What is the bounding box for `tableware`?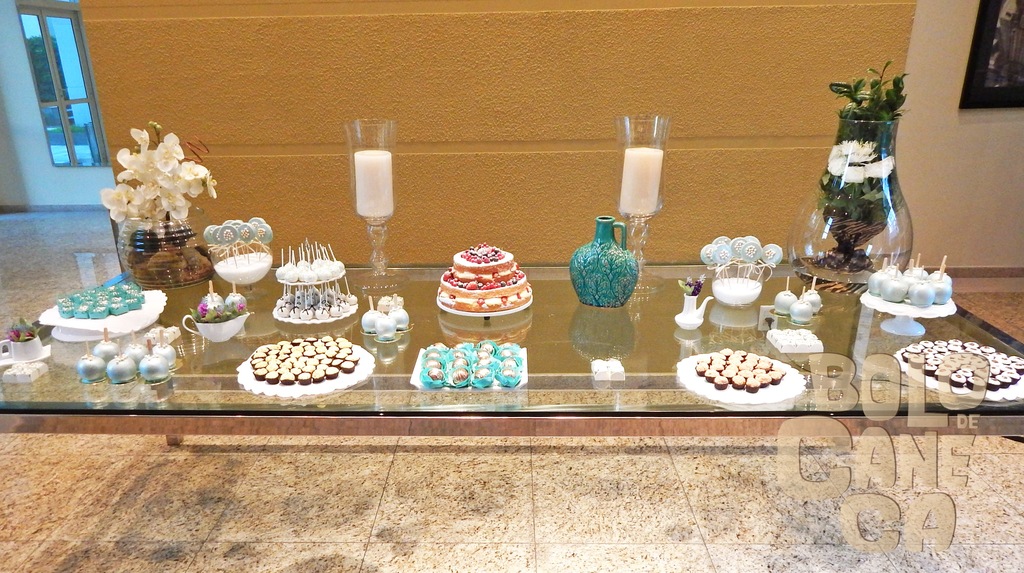
Rect(348, 118, 412, 295).
